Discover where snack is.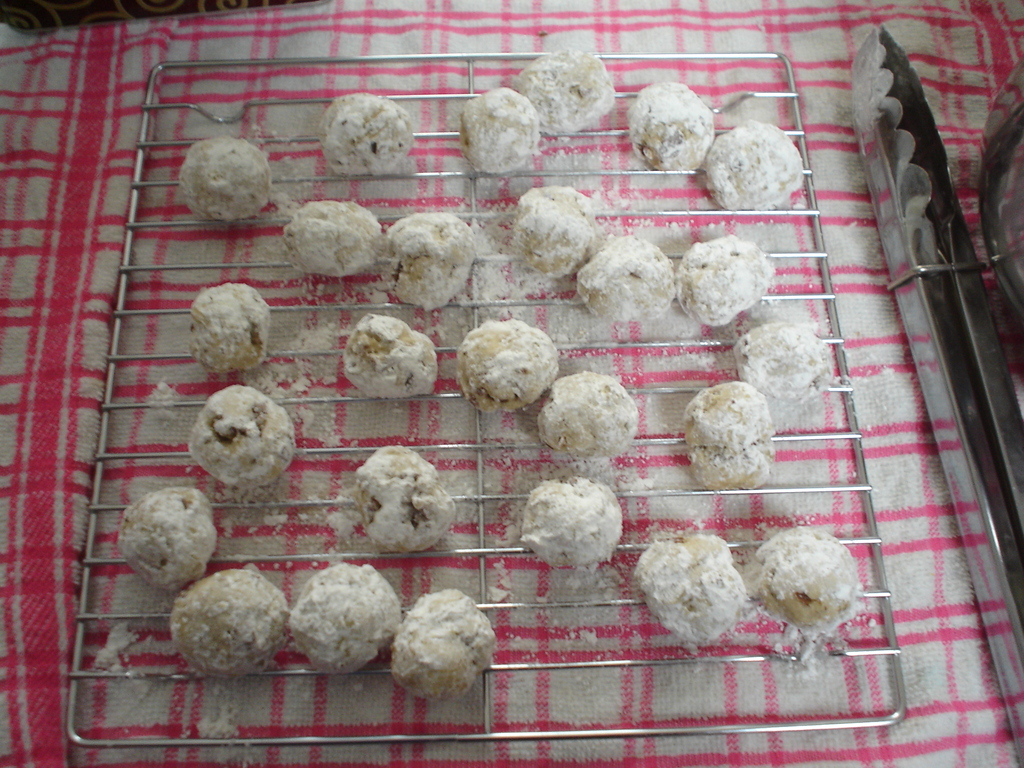
Discovered at [280,202,378,277].
